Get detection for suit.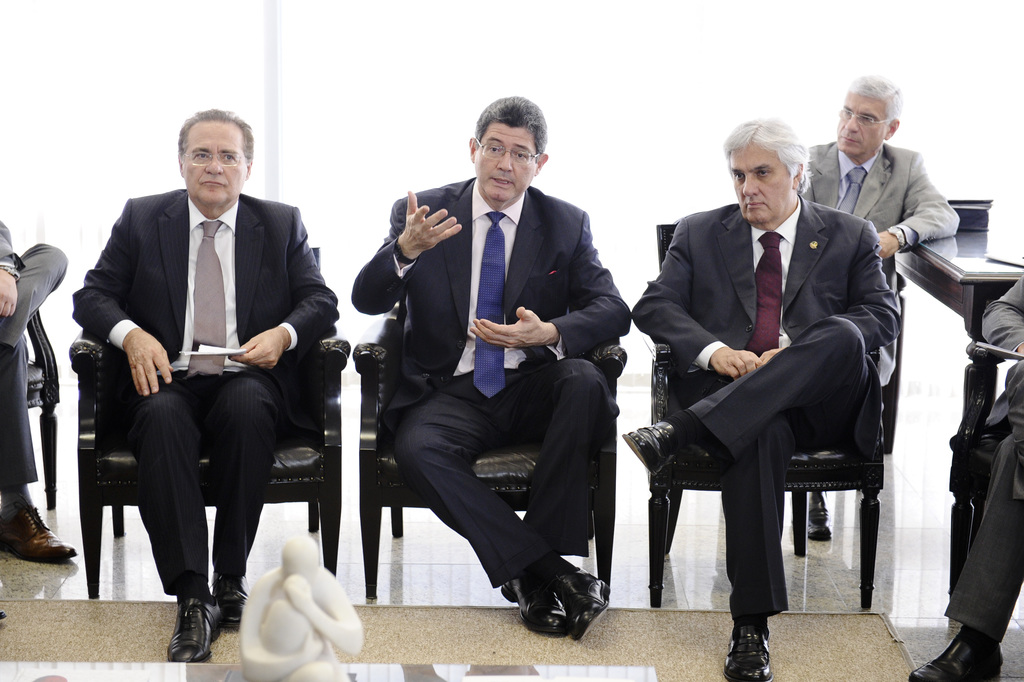
Detection: (351,177,630,589).
